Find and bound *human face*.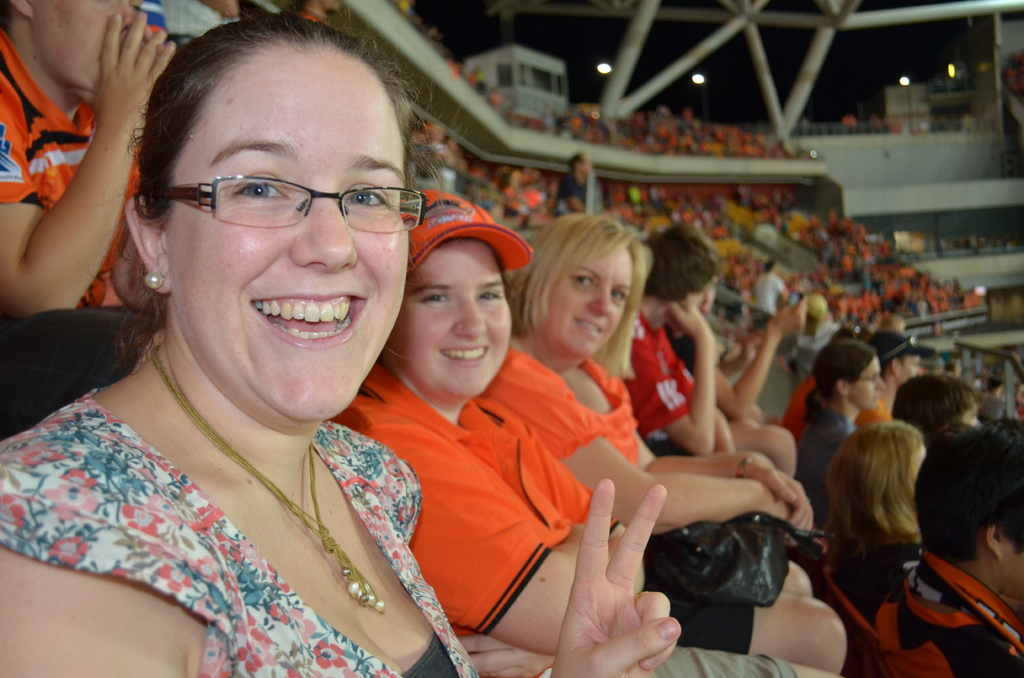
Bound: (35,0,146,92).
